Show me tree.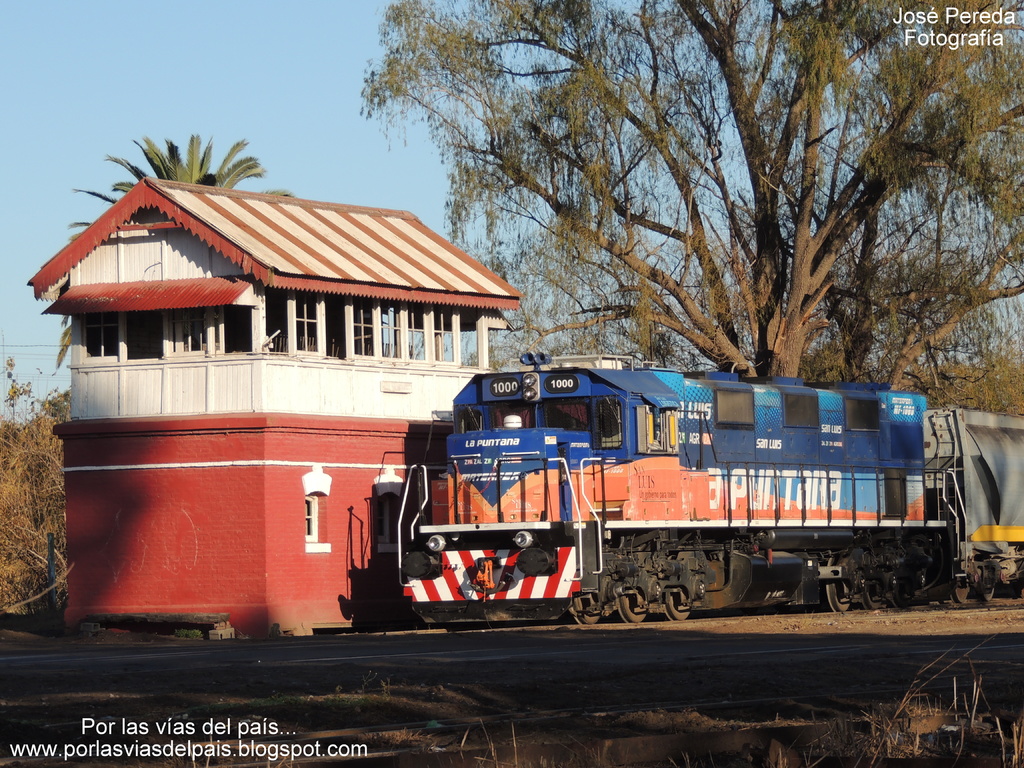
tree is here: x1=60, y1=125, x2=309, y2=246.
